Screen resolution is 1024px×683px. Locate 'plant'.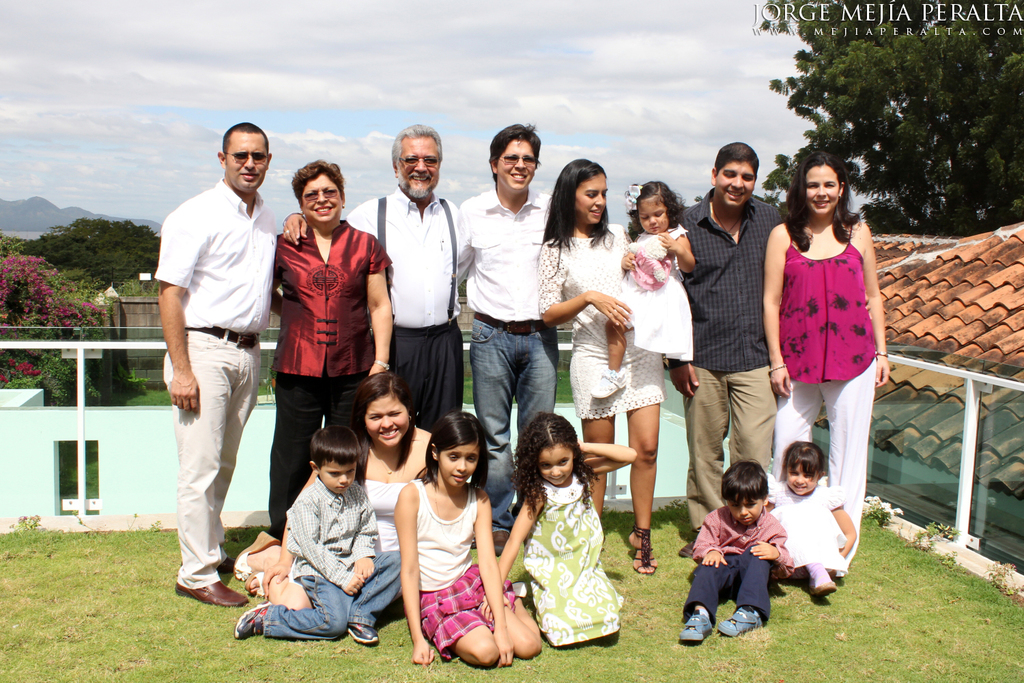
left=851, top=495, right=908, bottom=533.
